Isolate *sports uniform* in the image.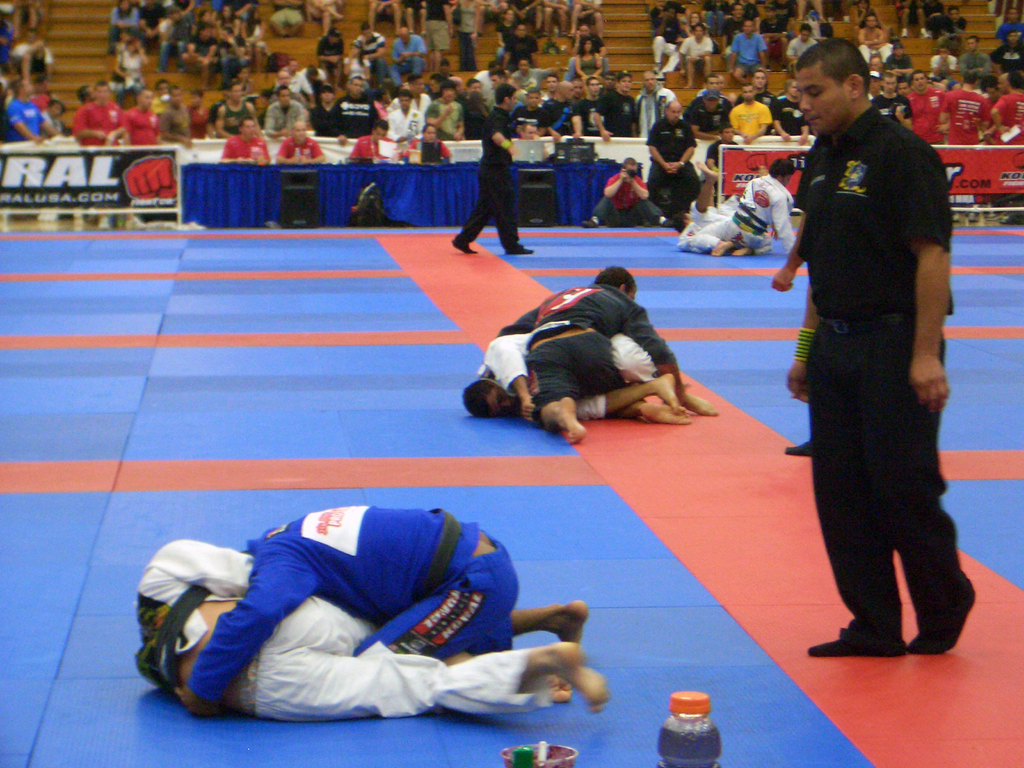
Isolated region: 586/170/673/232.
